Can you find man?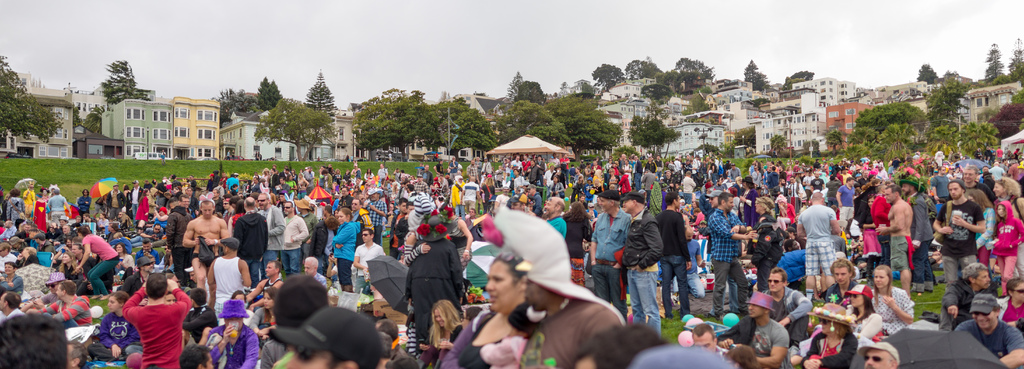
Yes, bounding box: 234 197 266 288.
